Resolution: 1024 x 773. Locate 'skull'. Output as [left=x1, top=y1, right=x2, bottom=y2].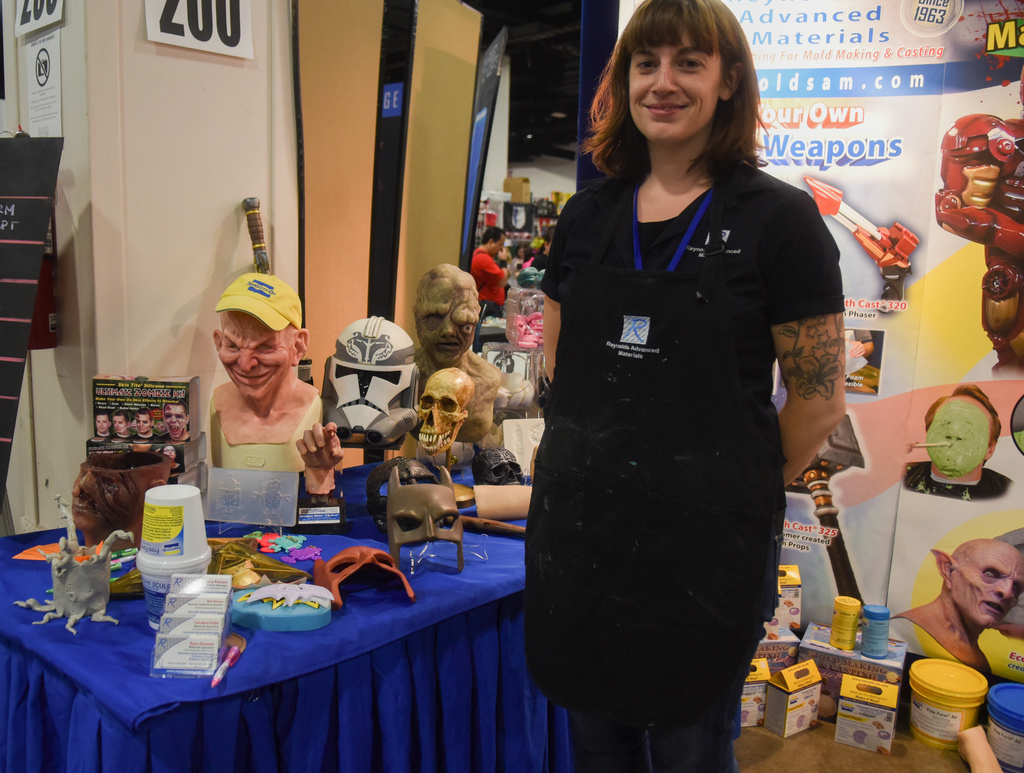
[left=327, top=317, right=415, bottom=430].
